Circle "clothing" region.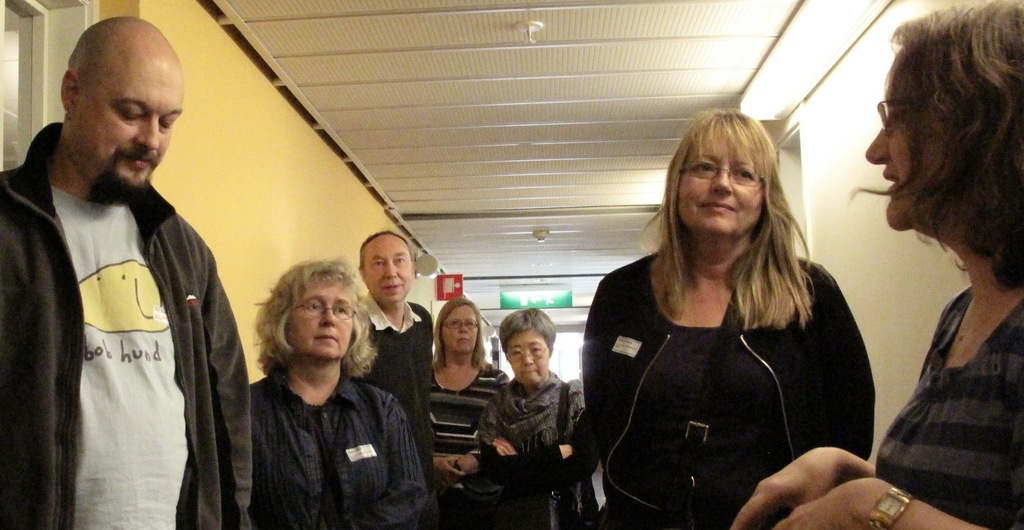
Region: region(425, 360, 511, 528).
